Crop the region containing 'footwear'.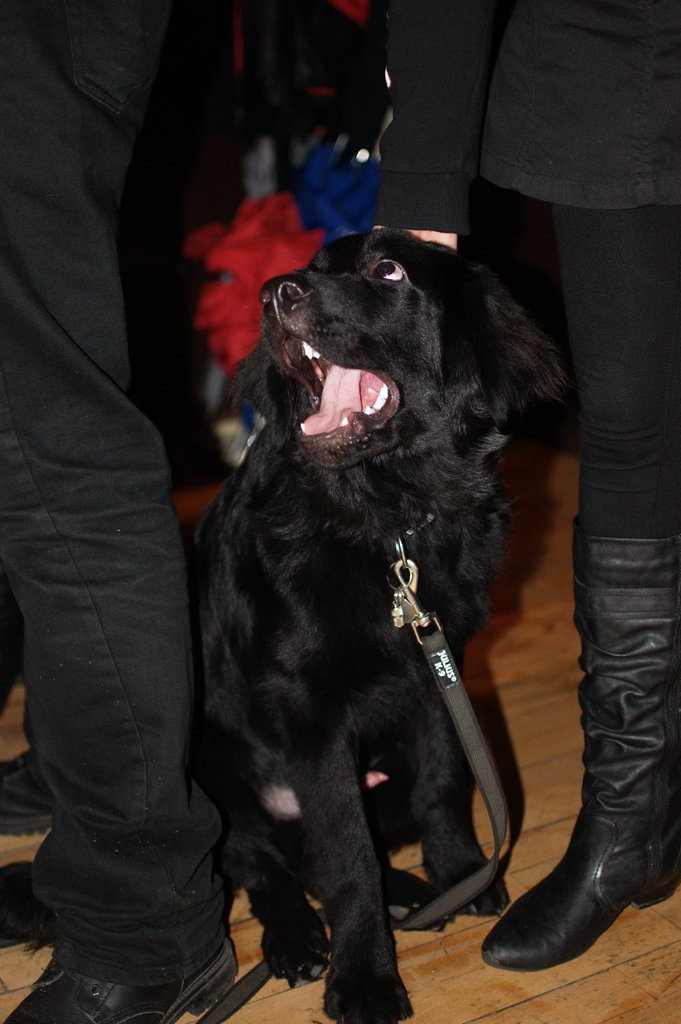
Crop region: <bbox>0, 749, 56, 842</bbox>.
